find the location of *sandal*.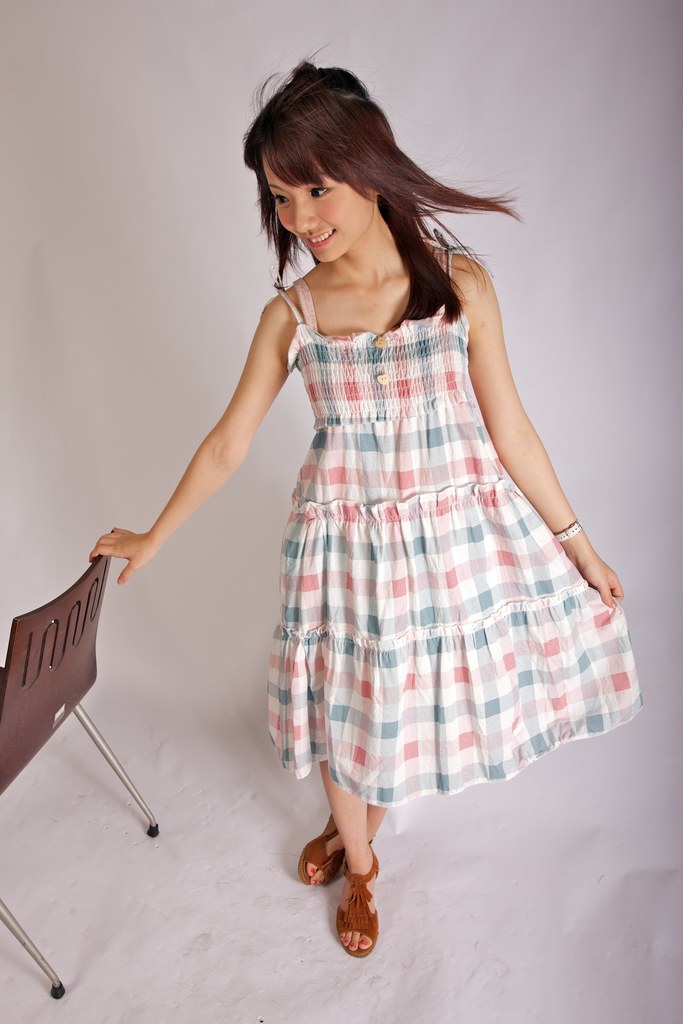
Location: bbox=[292, 813, 373, 893].
